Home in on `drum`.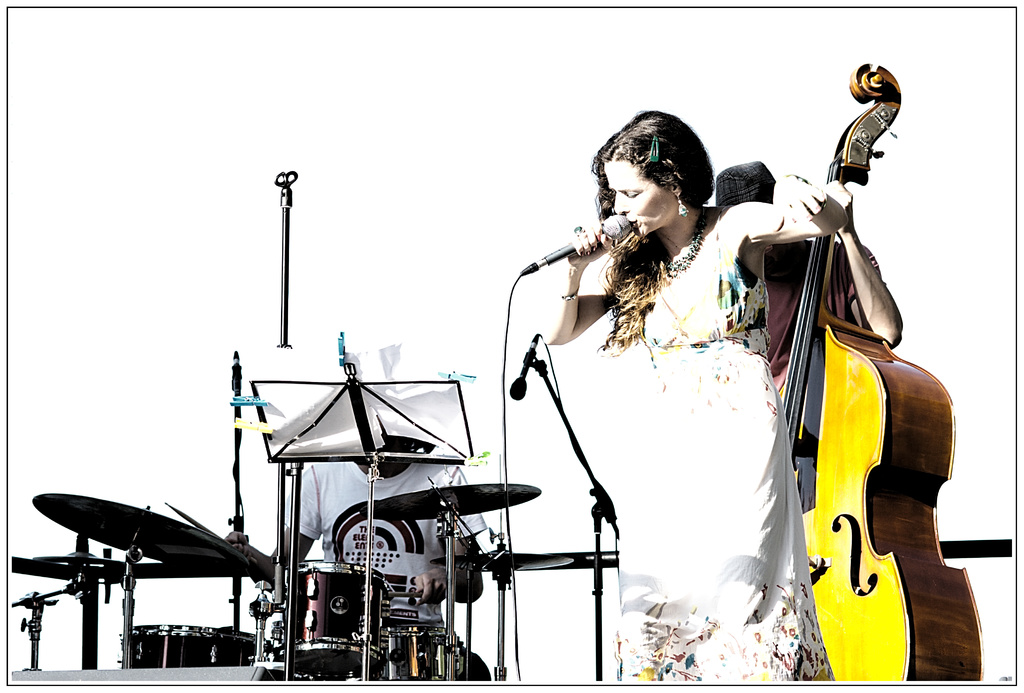
Homed in at locate(129, 625, 259, 668).
